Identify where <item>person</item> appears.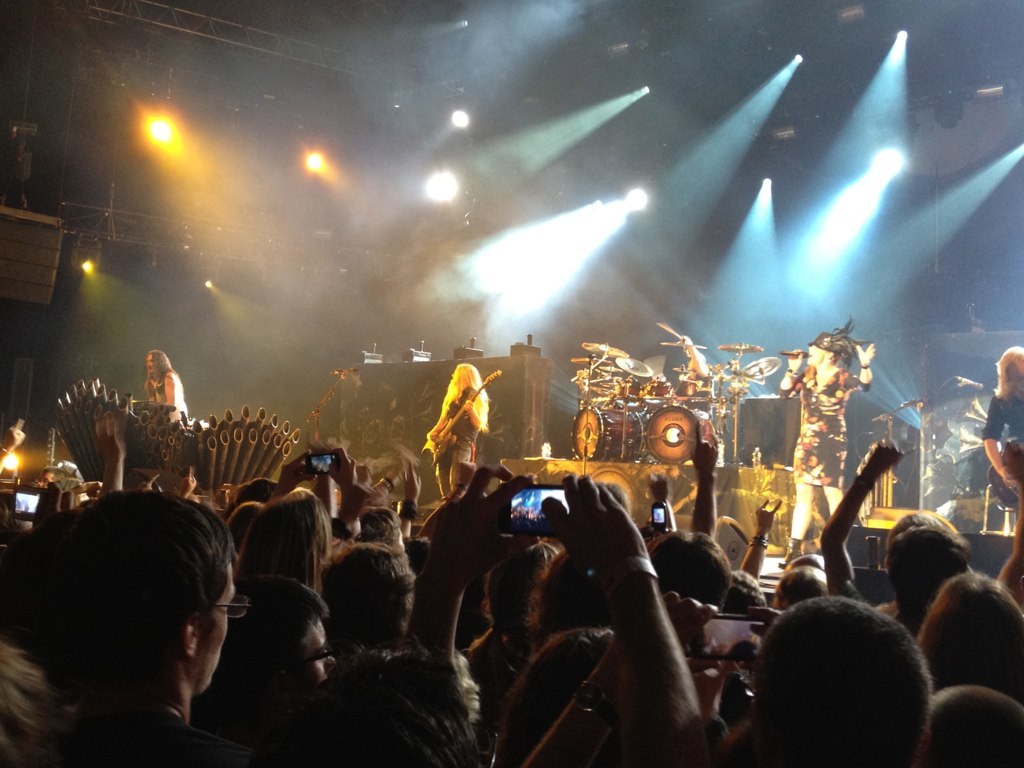
Appears at [431,360,493,485].
